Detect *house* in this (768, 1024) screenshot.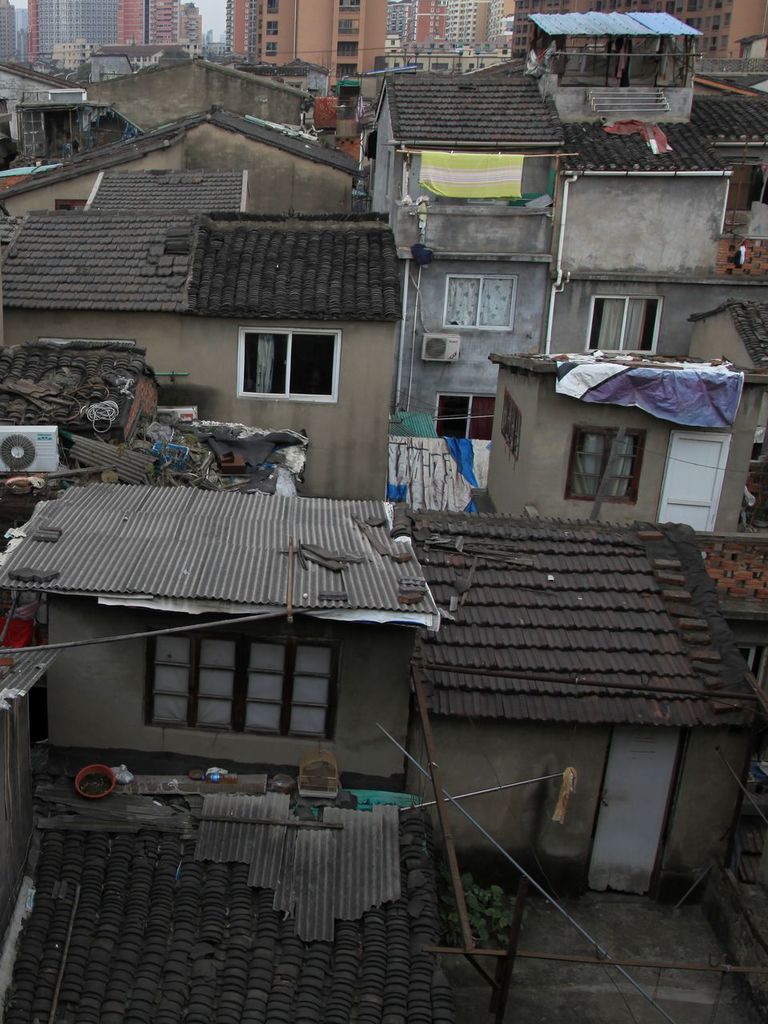
Detection: pyautogui.locateOnScreen(694, 528, 767, 682).
